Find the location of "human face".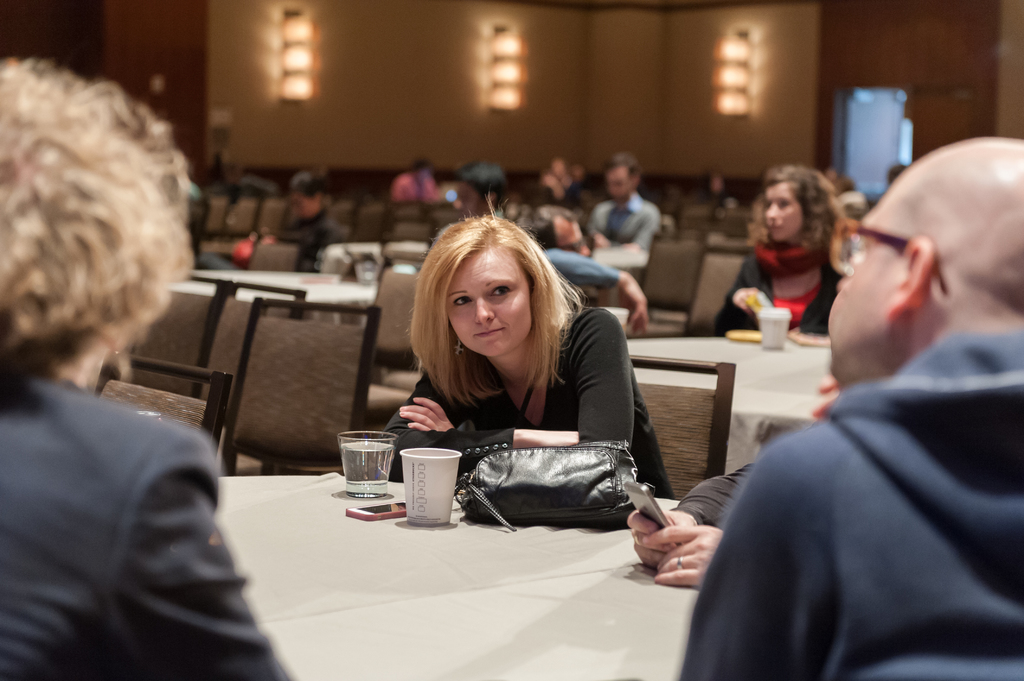
Location: l=825, t=182, r=908, b=382.
